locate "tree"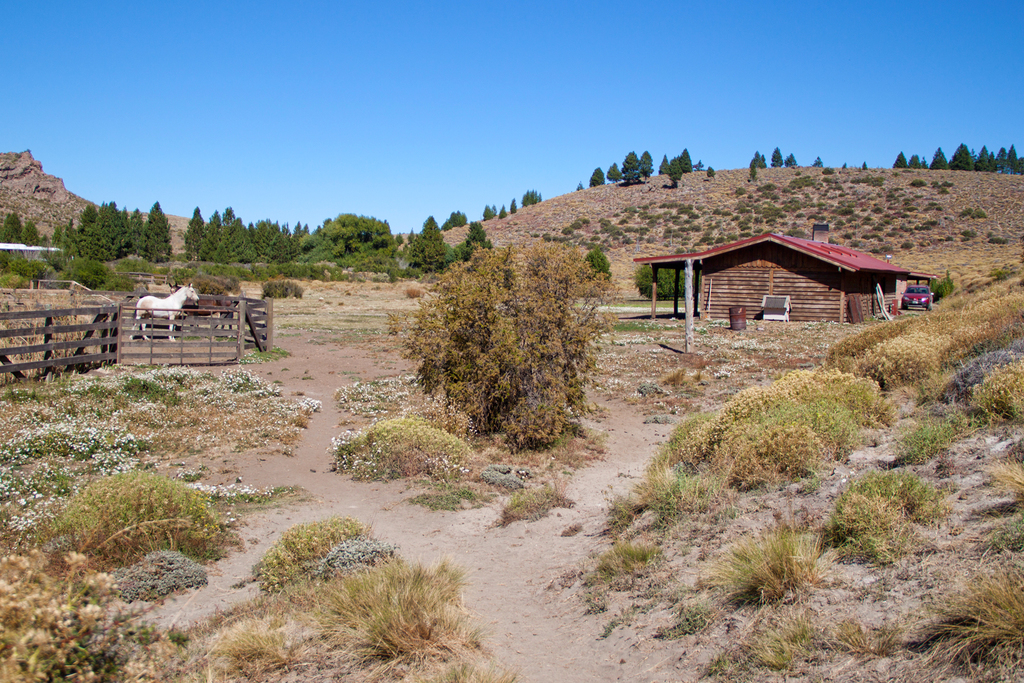
<box>909,152,918,169</box>
